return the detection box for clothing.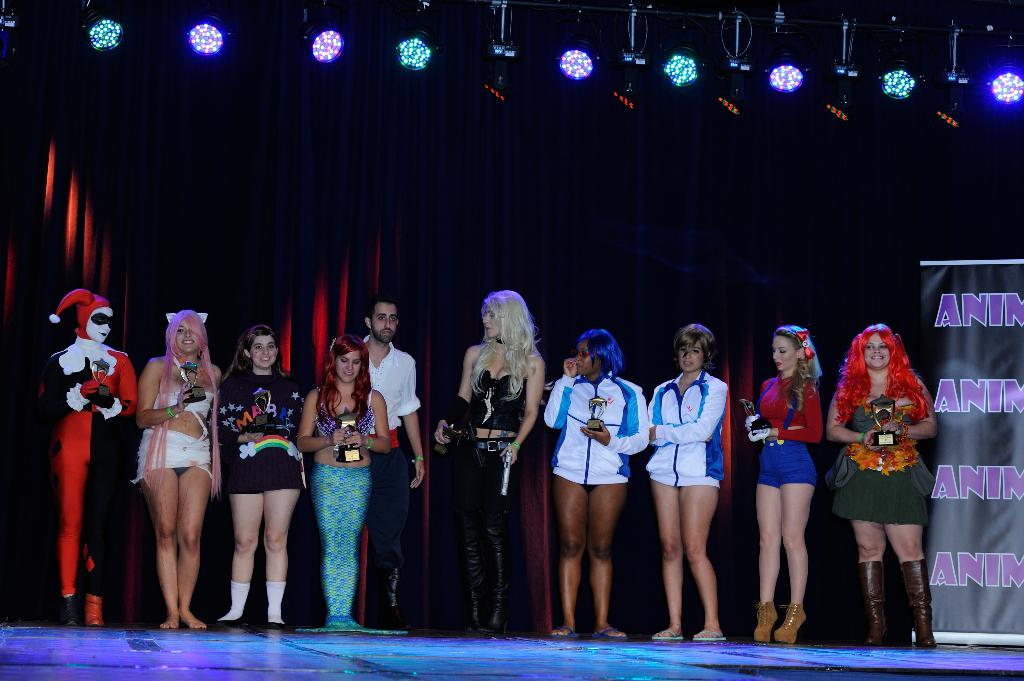
bbox=(829, 365, 927, 522).
